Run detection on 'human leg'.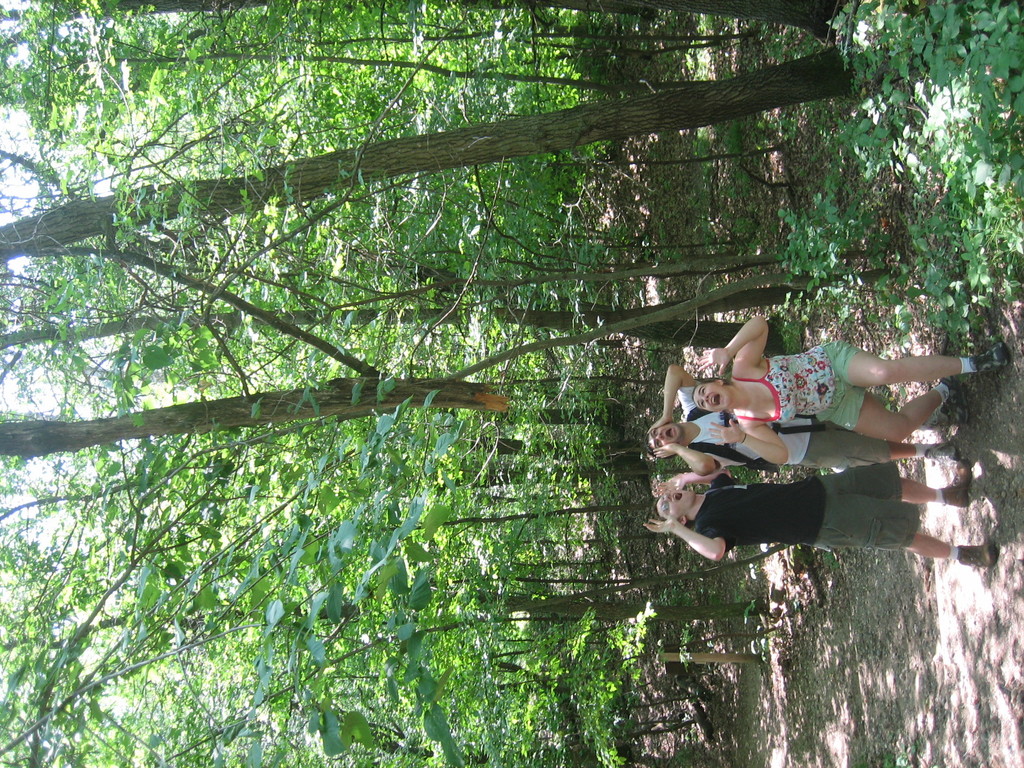
Result: BBox(821, 451, 972, 511).
